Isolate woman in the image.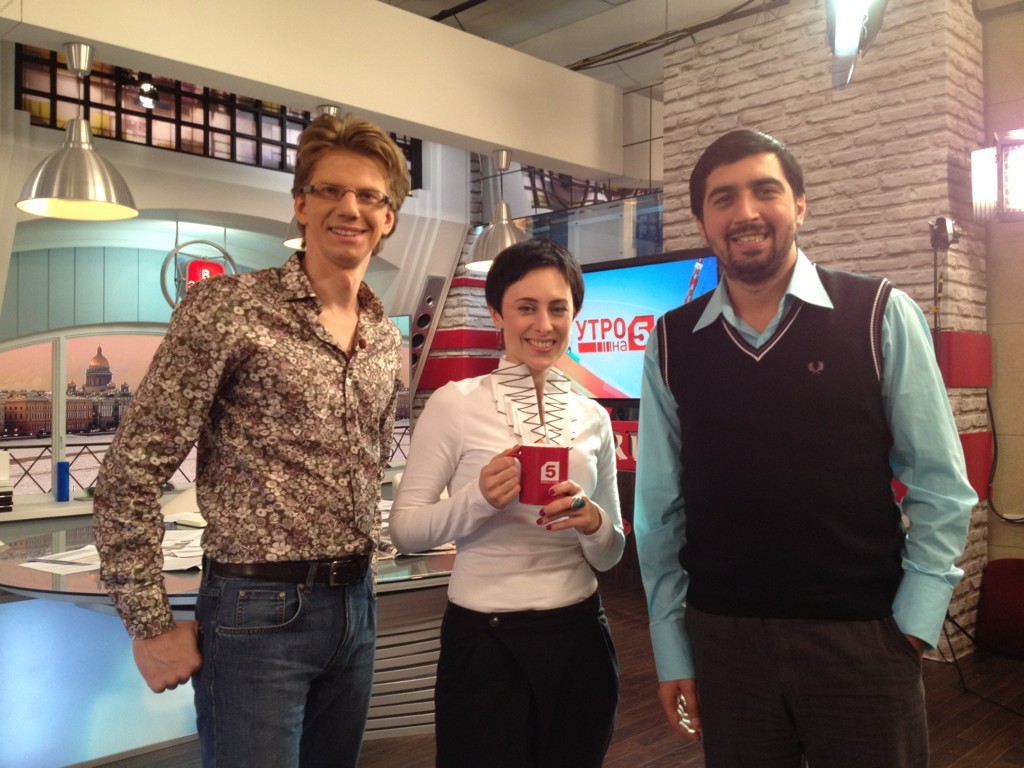
Isolated region: detection(390, 237, 627, 767).
